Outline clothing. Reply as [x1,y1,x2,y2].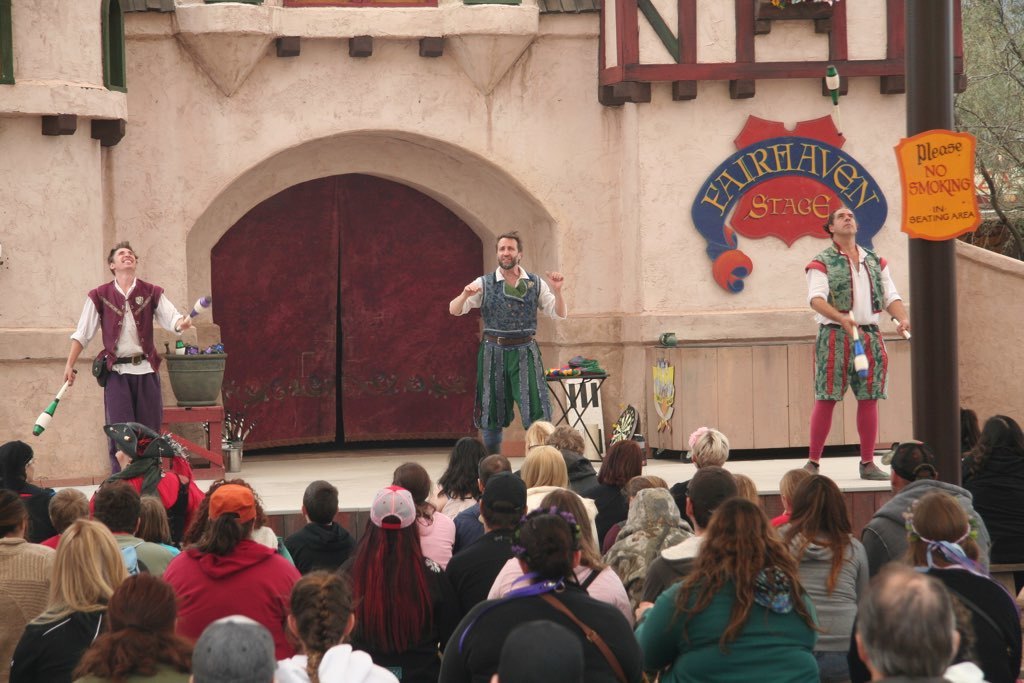
[474,524,535,608].
